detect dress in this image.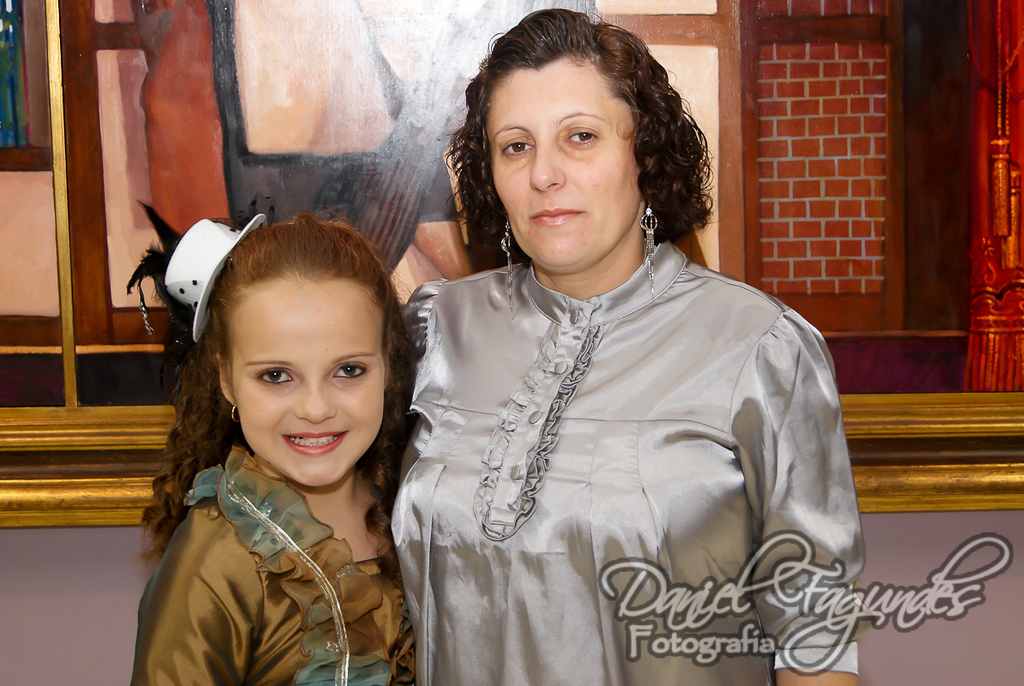
Detection: [128,448,419,685].
